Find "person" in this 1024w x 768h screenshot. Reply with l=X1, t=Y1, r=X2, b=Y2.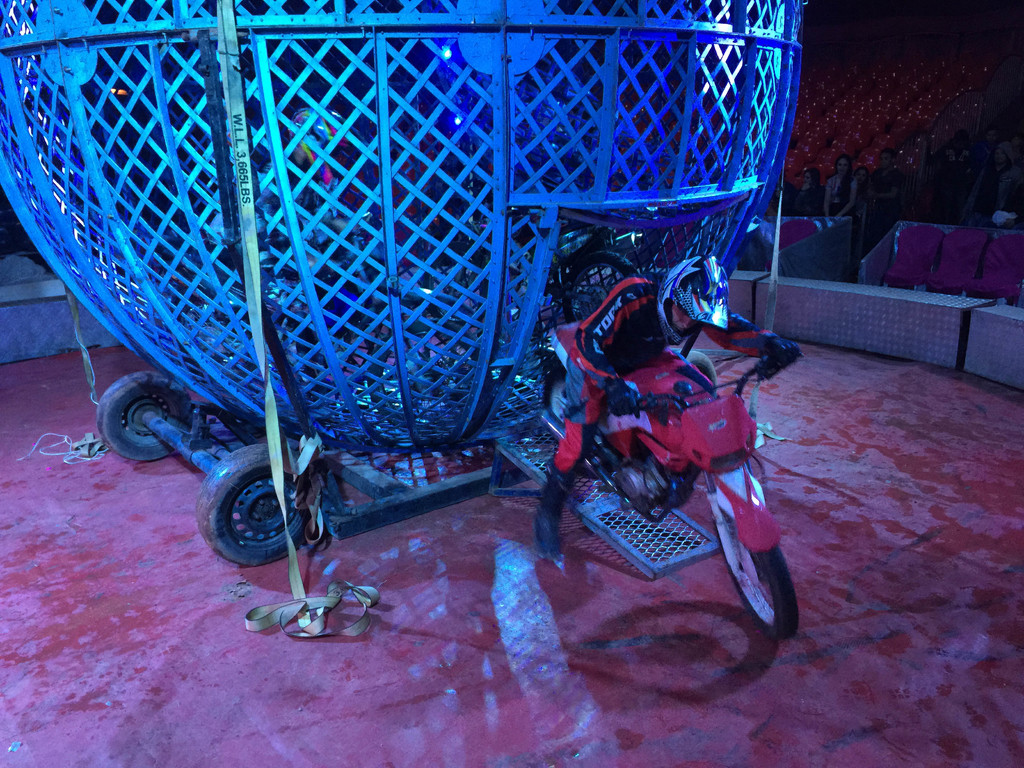
l=209, t=93, r=402, b=386.
